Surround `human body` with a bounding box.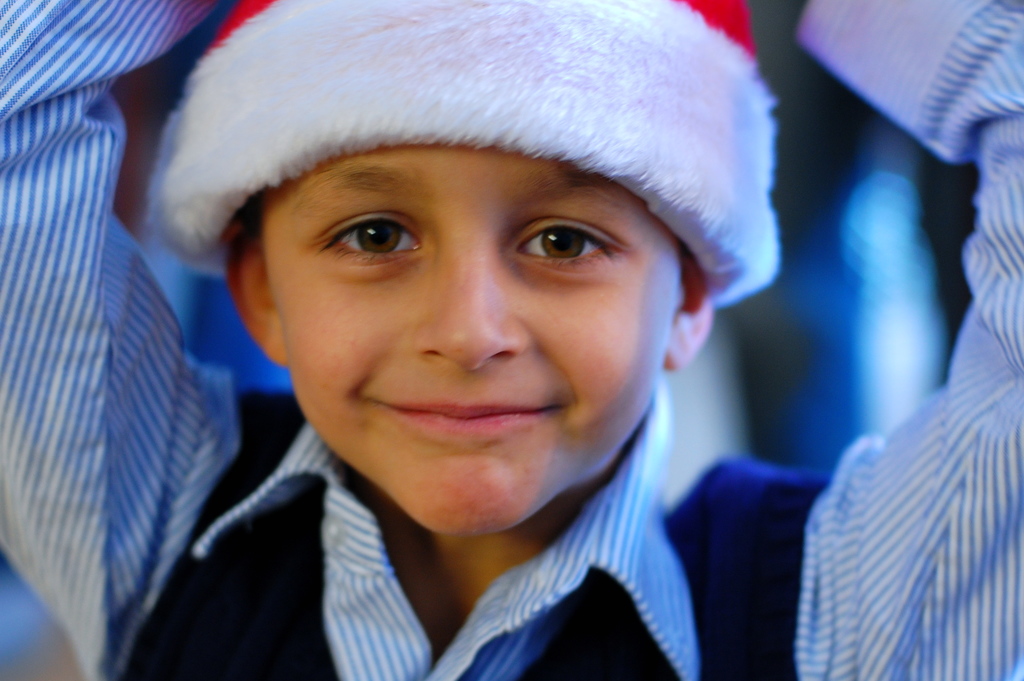
bbox=(128, 0, 830, 675).
